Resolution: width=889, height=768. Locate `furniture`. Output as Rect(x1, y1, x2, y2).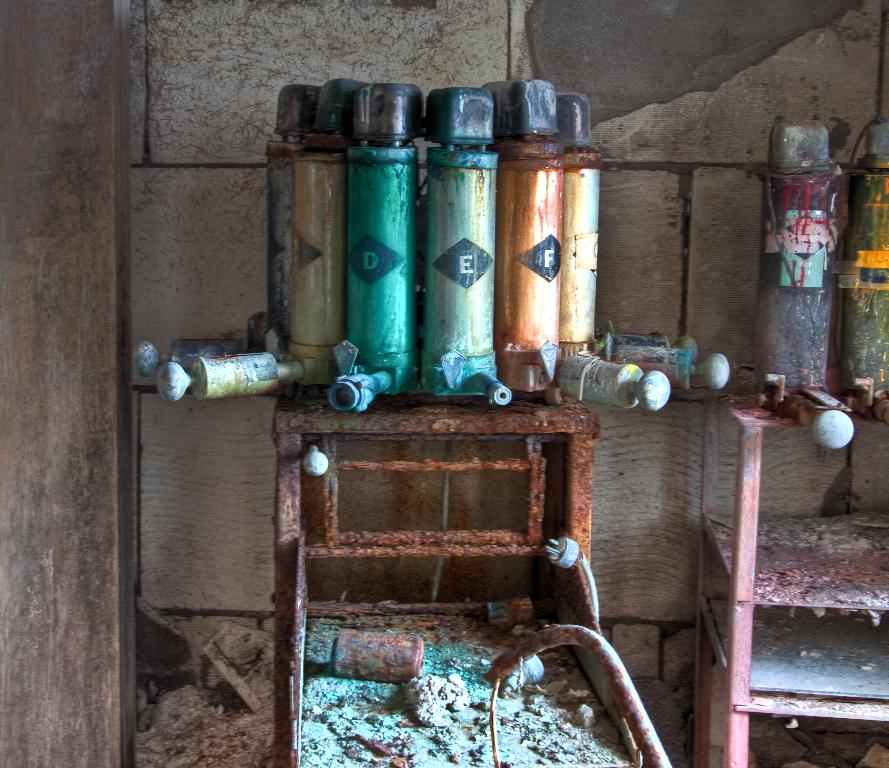
Rect(693, 393, 888, 767).
